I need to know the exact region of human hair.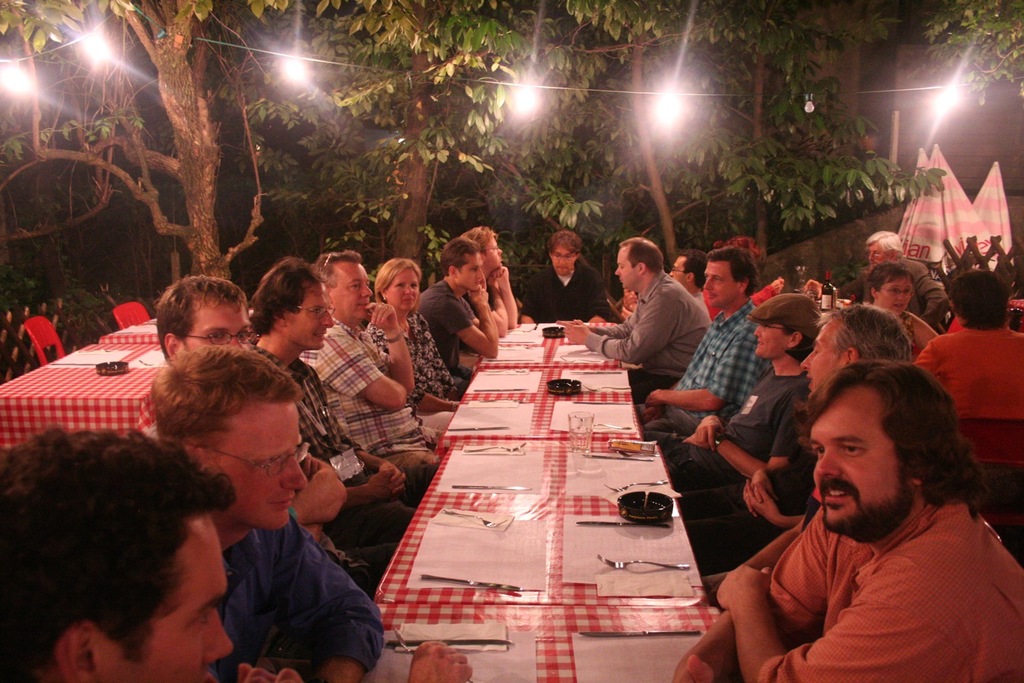
Region: bbox=[374, 257, 418, 299].
